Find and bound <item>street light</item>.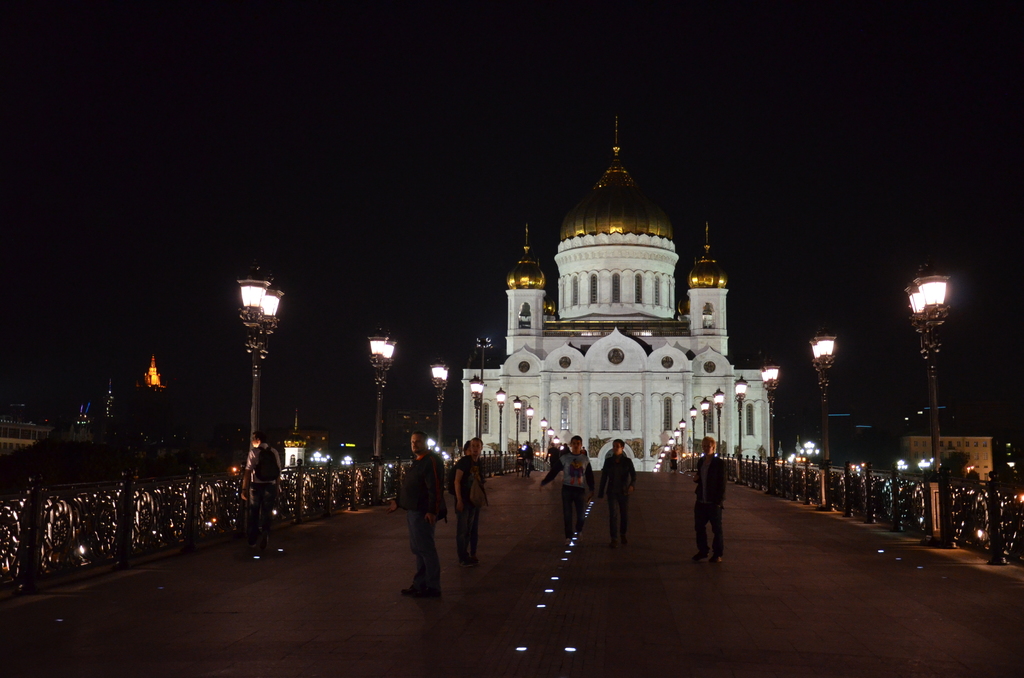
Bound: (546, 426, 555, 447).
